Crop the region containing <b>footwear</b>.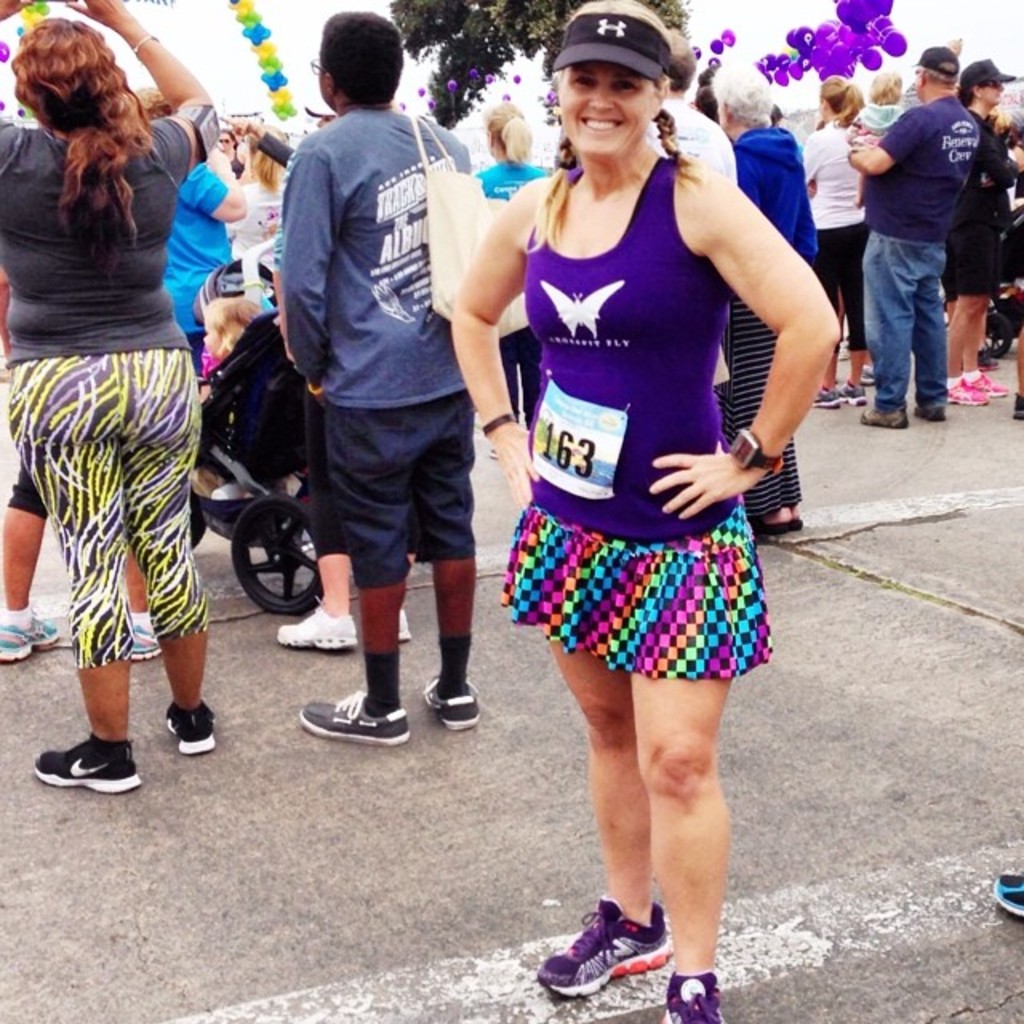
Crop region: 749,509,795,534.
